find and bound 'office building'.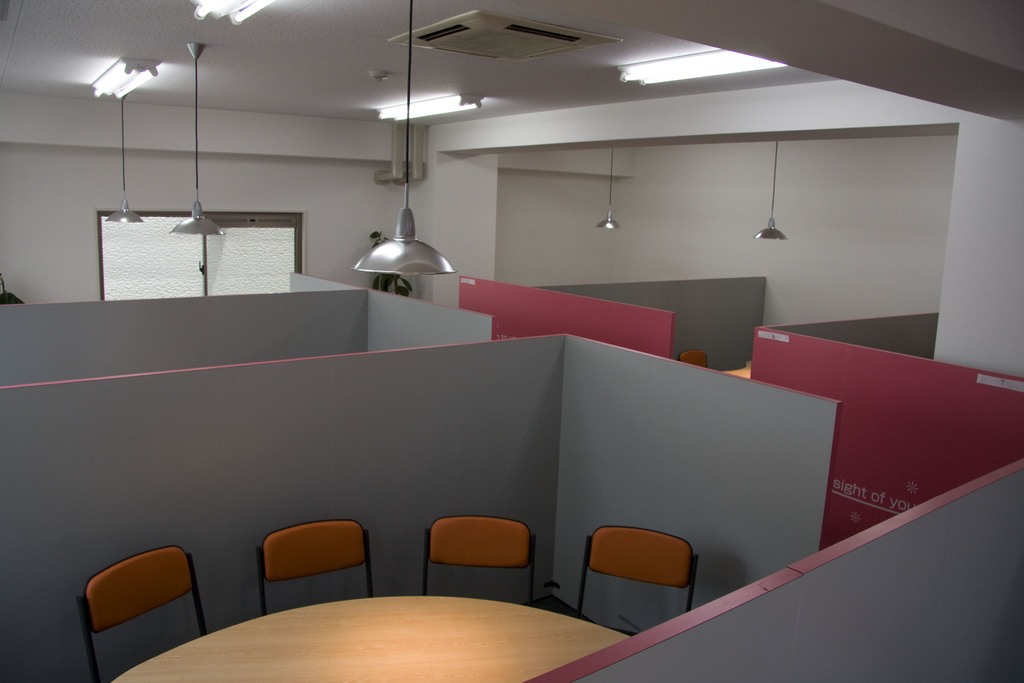
Bound: locate(37, 19, 950, 682).
